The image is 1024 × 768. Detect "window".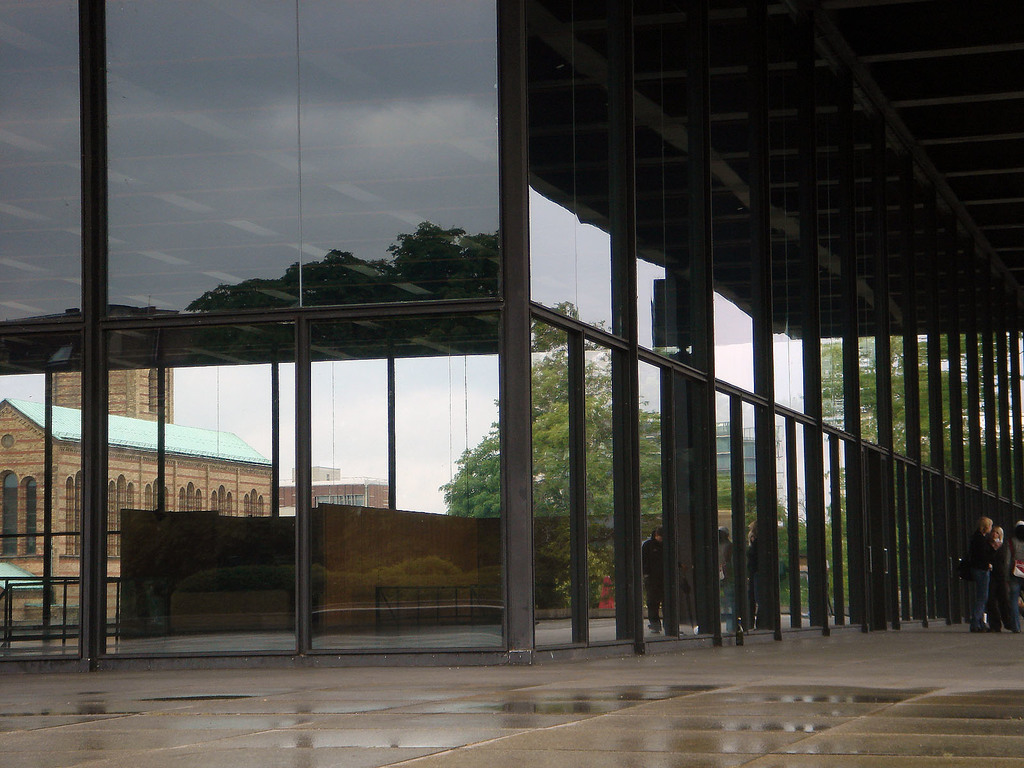
Detection: rect(177, 477, 207, 520).
